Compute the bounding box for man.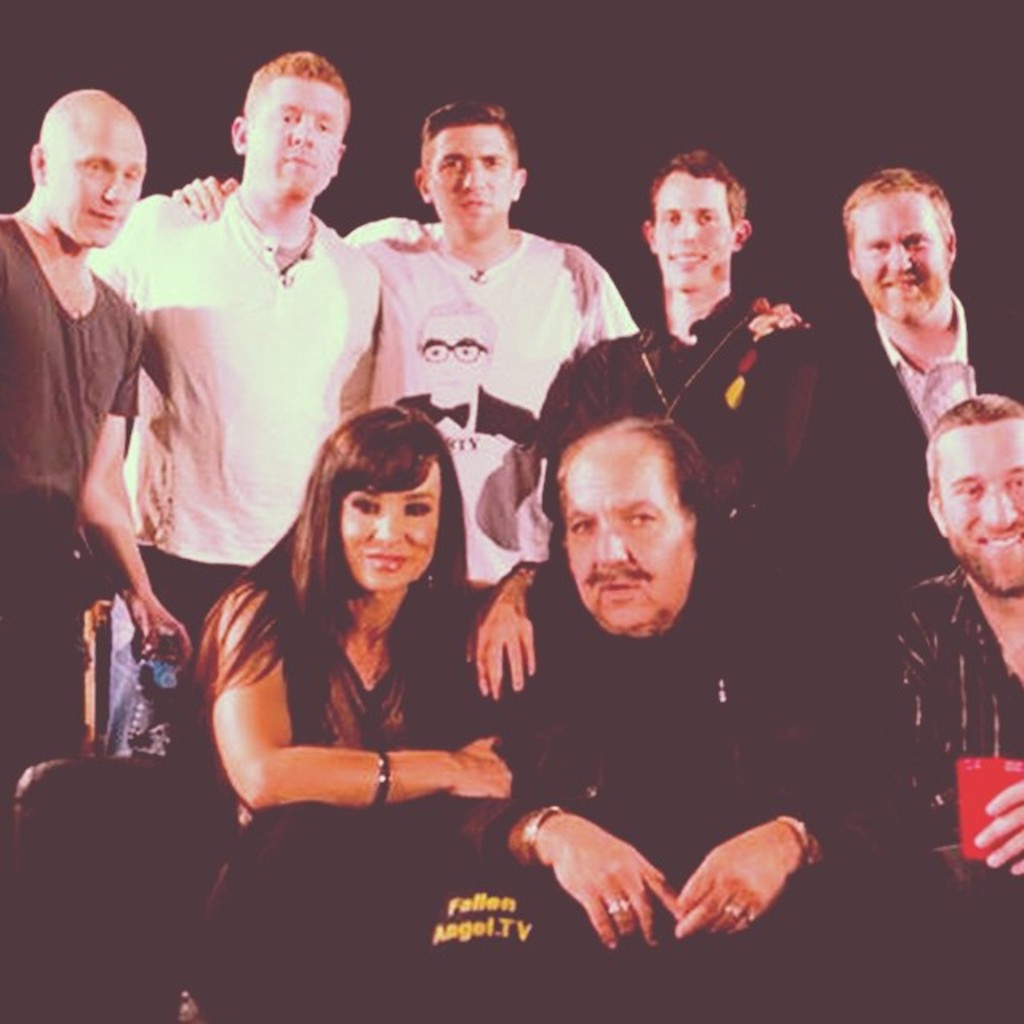
{"x1": 546, "y1": 170, "x2": 824, "y2": 430}.
